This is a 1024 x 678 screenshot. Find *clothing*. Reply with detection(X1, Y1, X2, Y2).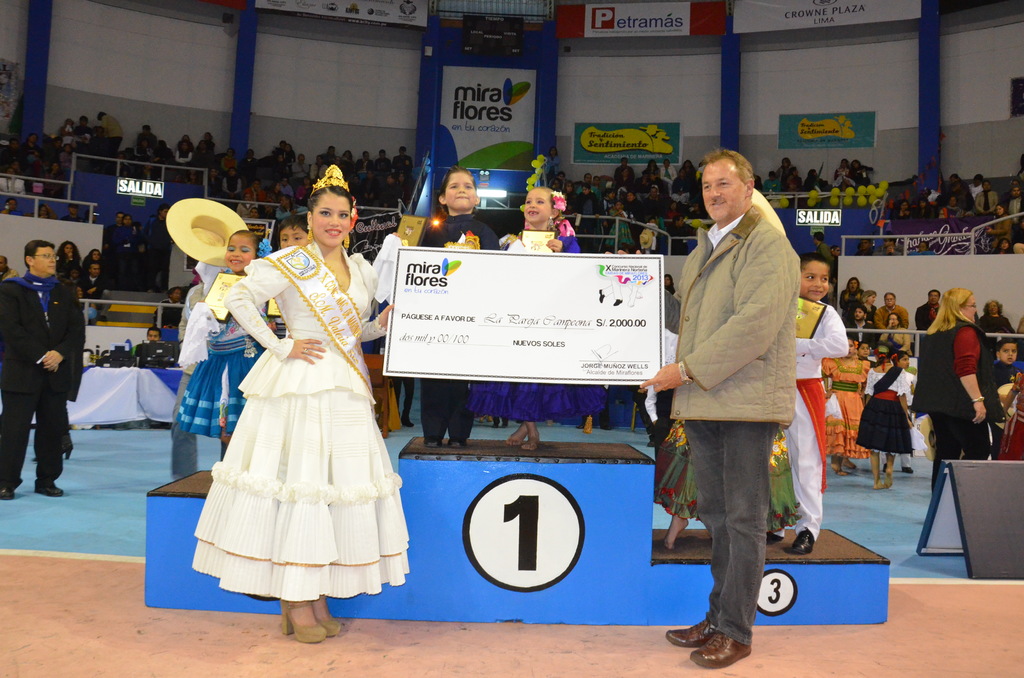
detection(419, 212, 500, 440).
